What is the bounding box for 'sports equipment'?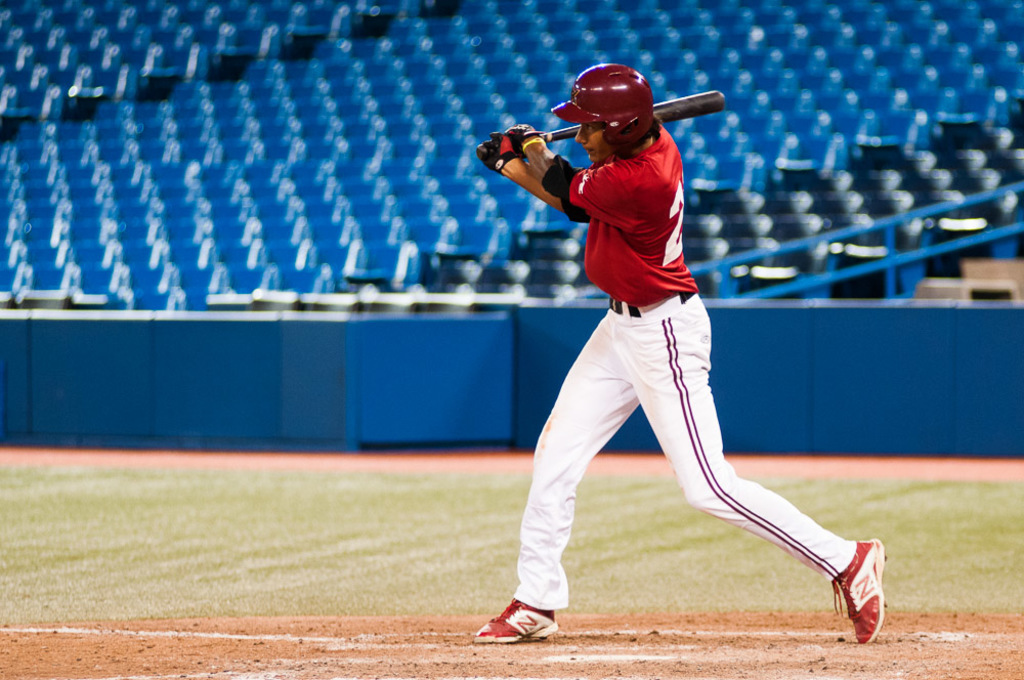
<bbox>833, 536, 888, 641</bbox>.
